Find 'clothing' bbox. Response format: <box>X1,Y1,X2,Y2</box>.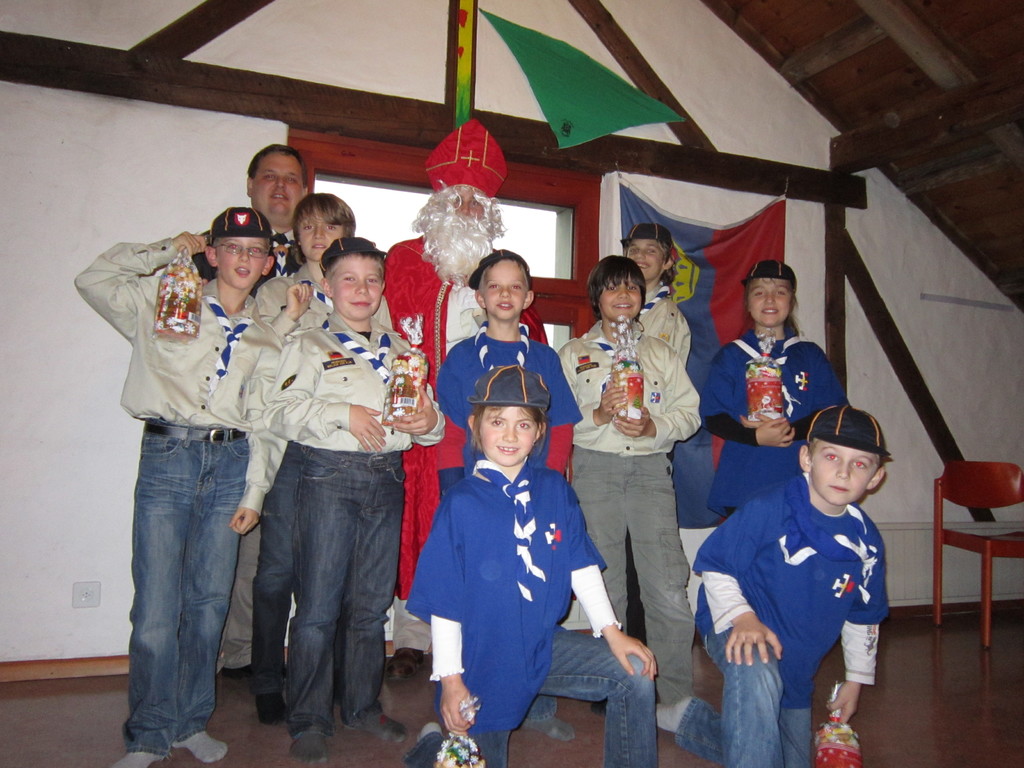
<box>676,468,899,765</box>.
